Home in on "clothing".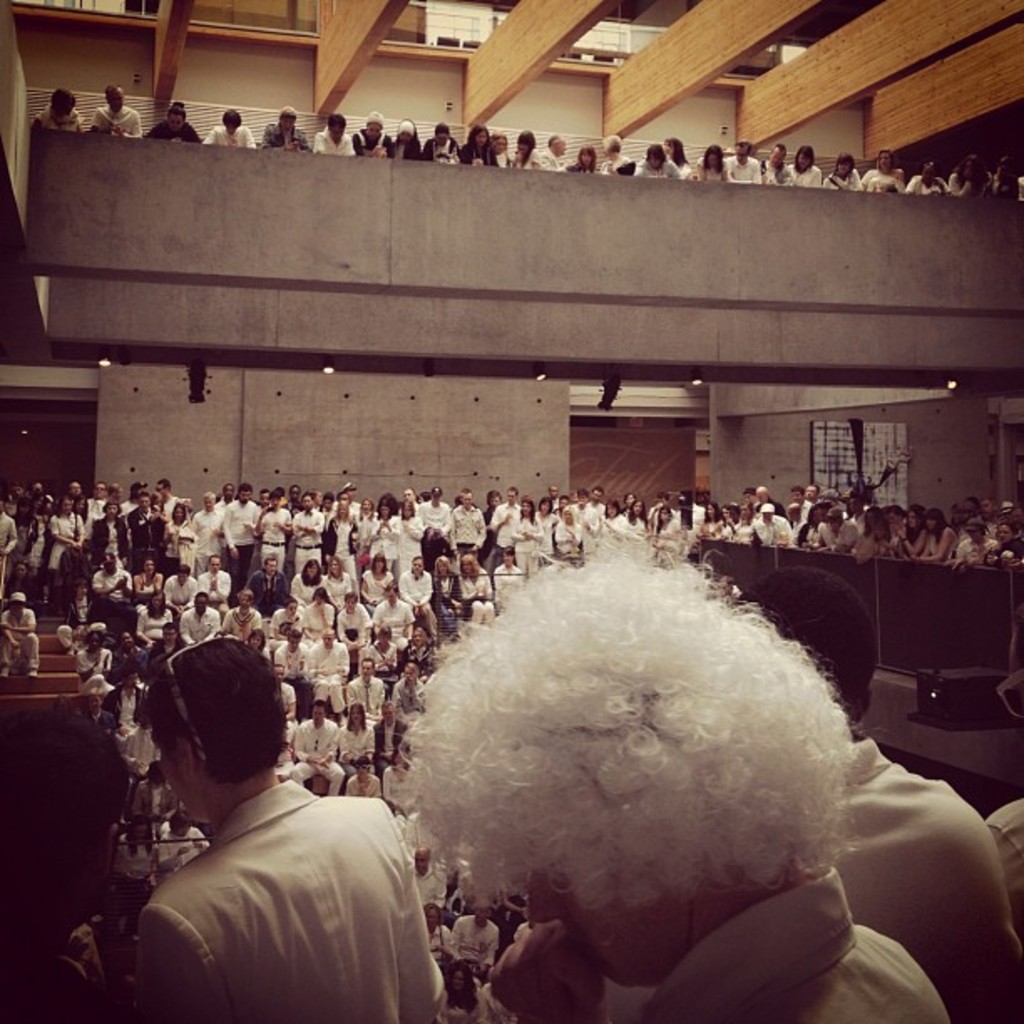
Homed in at x1=197 y1=122 x2=253 y2=149.
